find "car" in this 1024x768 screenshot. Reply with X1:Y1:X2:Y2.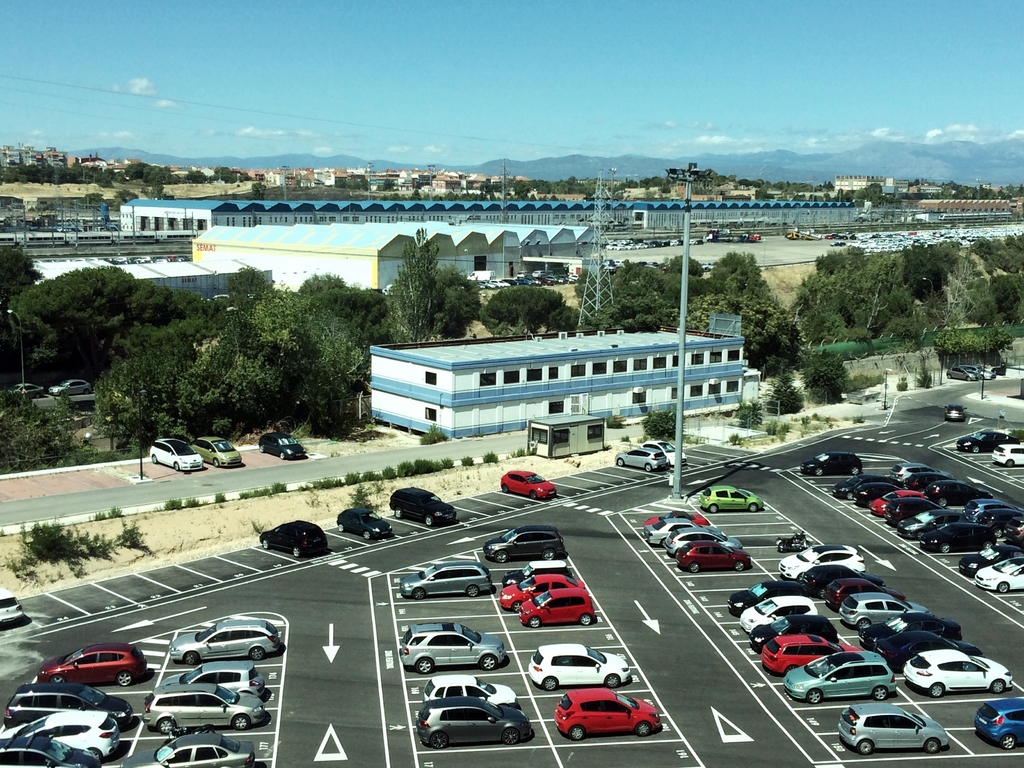
0:588:22:624.
